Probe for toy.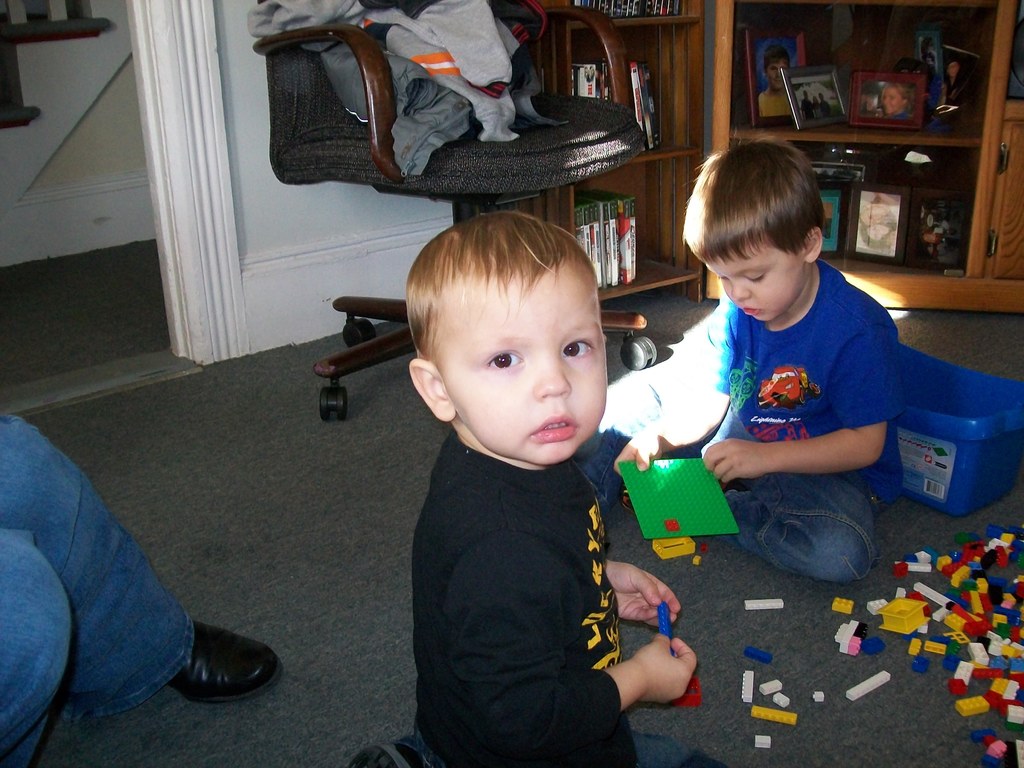
Probe result: rect(877, 641, 880, 650).
